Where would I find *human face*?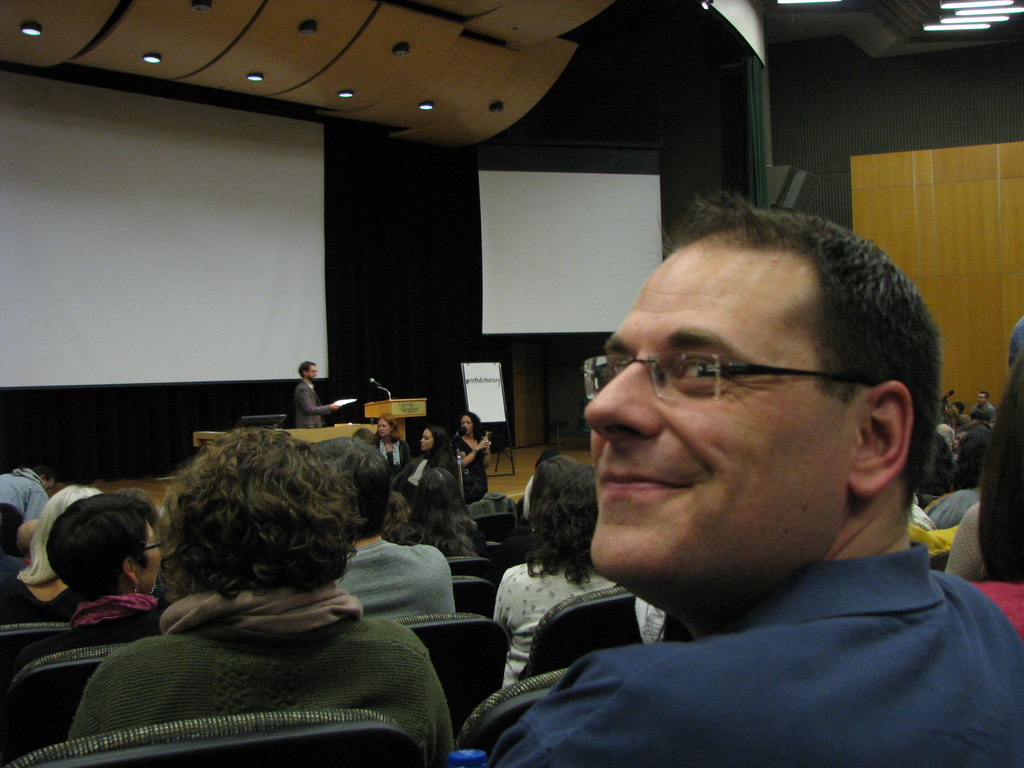
At {"x1": 586, "y1": 233, "x2": 855, "y2": 573}.
